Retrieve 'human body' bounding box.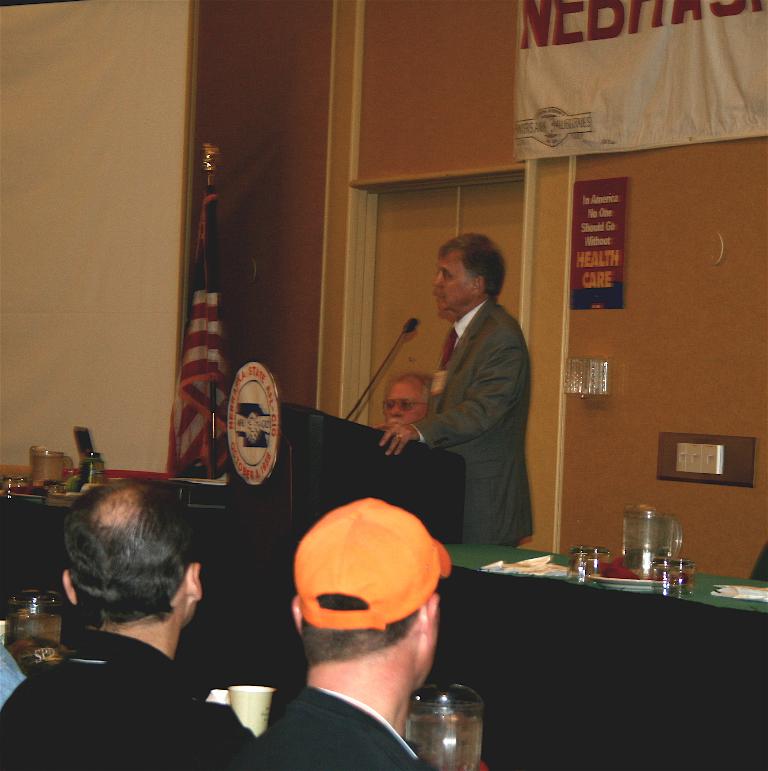
Bounding box: bbox=[397, 223, 550, 564].
